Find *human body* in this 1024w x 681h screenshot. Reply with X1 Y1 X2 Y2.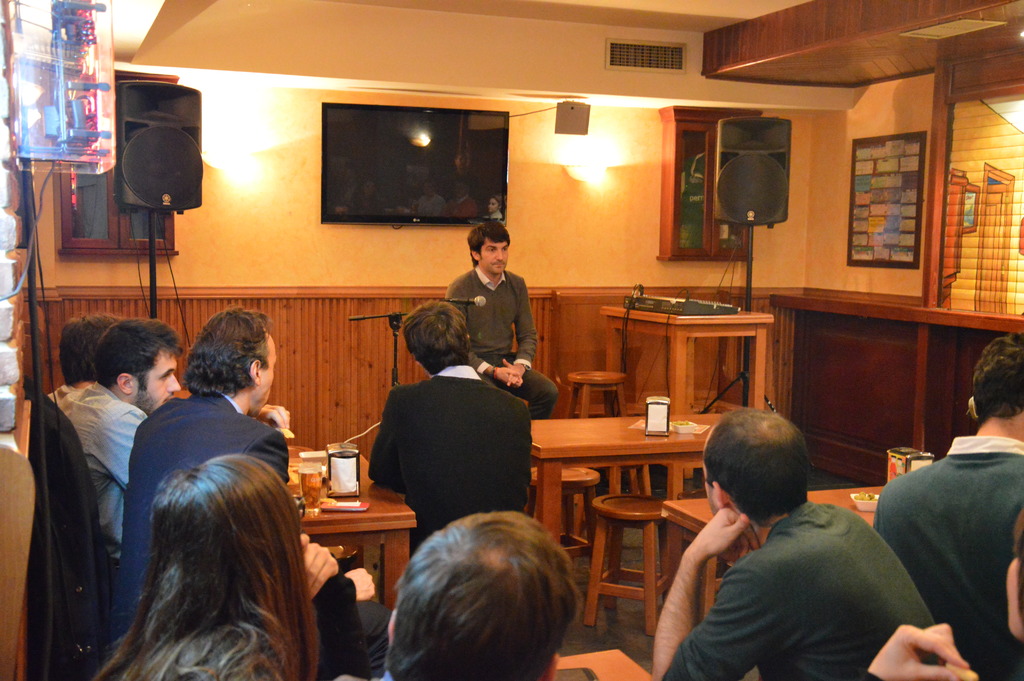
371 364 531 548.
